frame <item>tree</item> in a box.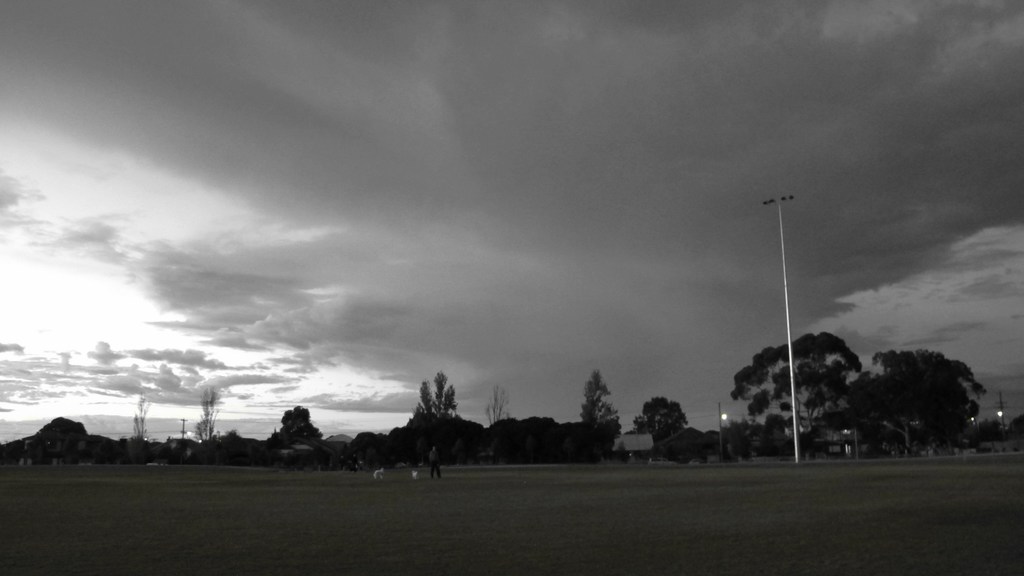
rect(36, 417, 84, 466).
